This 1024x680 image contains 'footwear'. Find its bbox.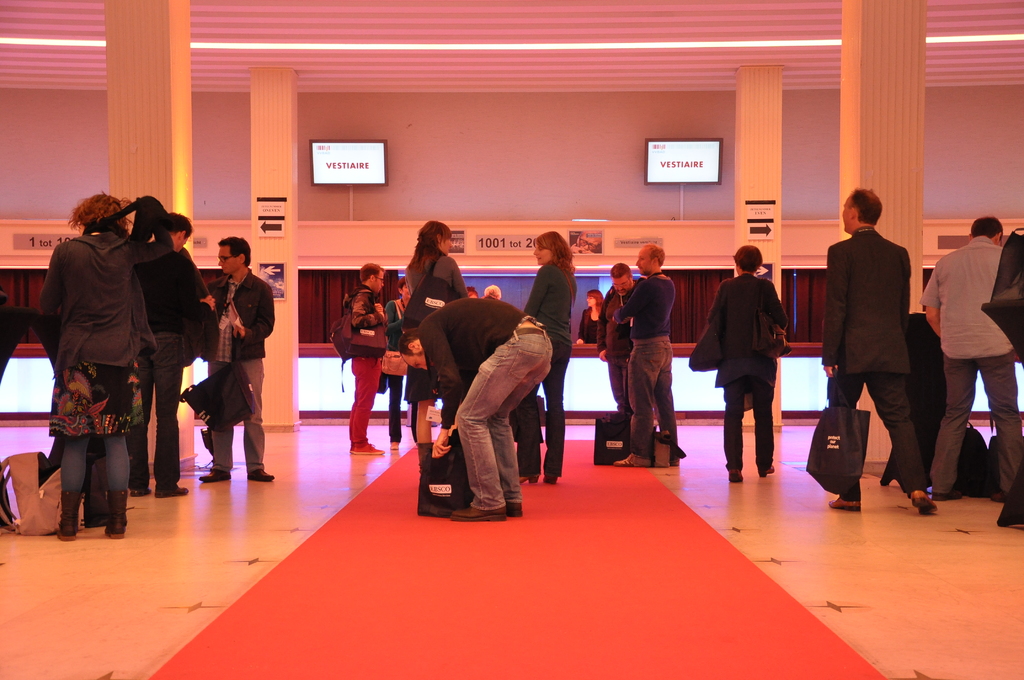
(left=912, top=496, right=947, bottom=511).
